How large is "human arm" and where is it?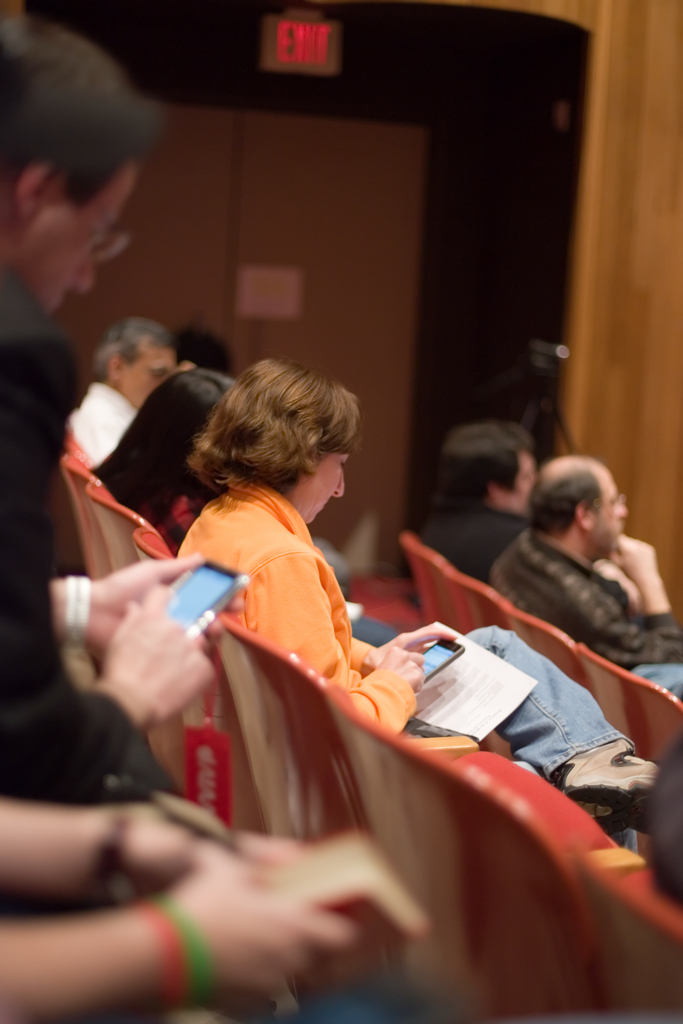
Bounding box: (246,567,423,735).
